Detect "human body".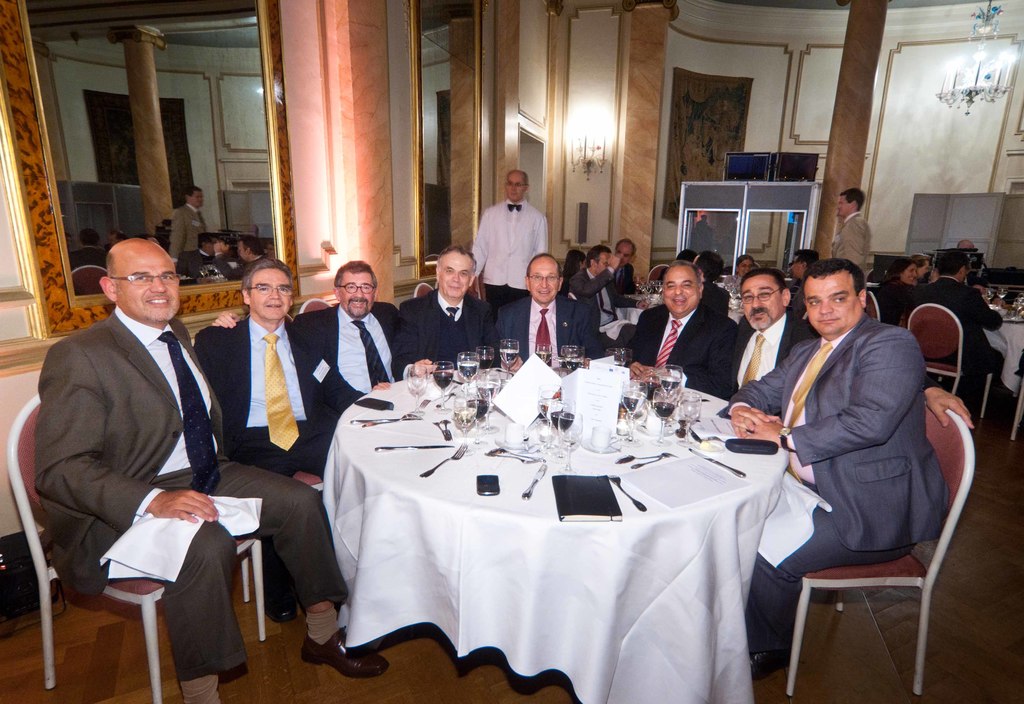
Detected at select_region(749, 319, 955, 684).
